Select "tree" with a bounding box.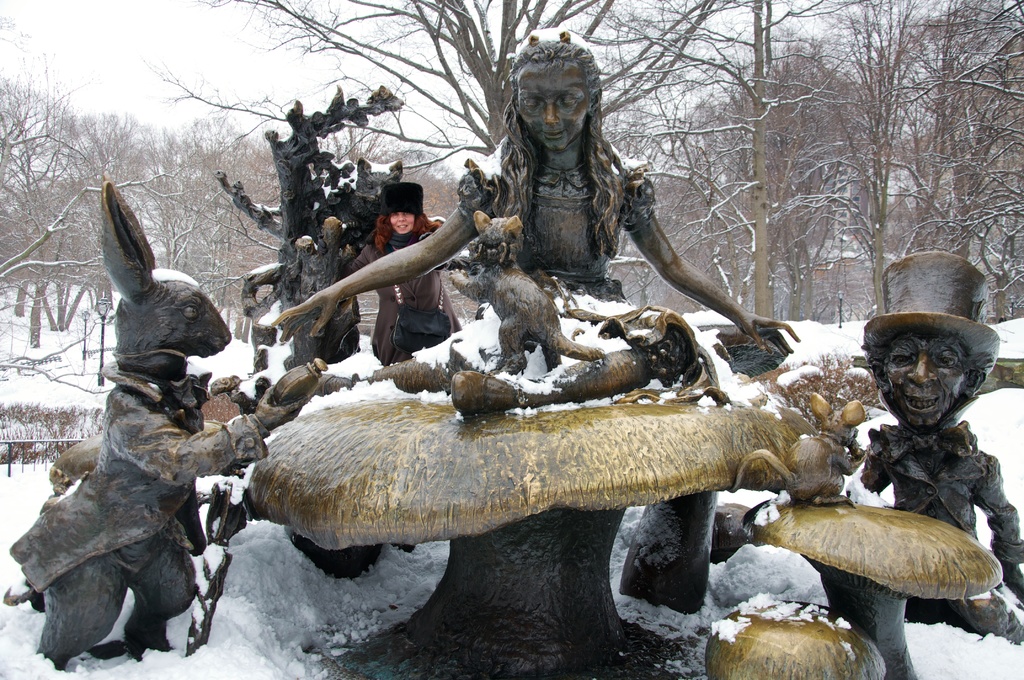
<bbox>801, 0, 950, 310</bbox>.
